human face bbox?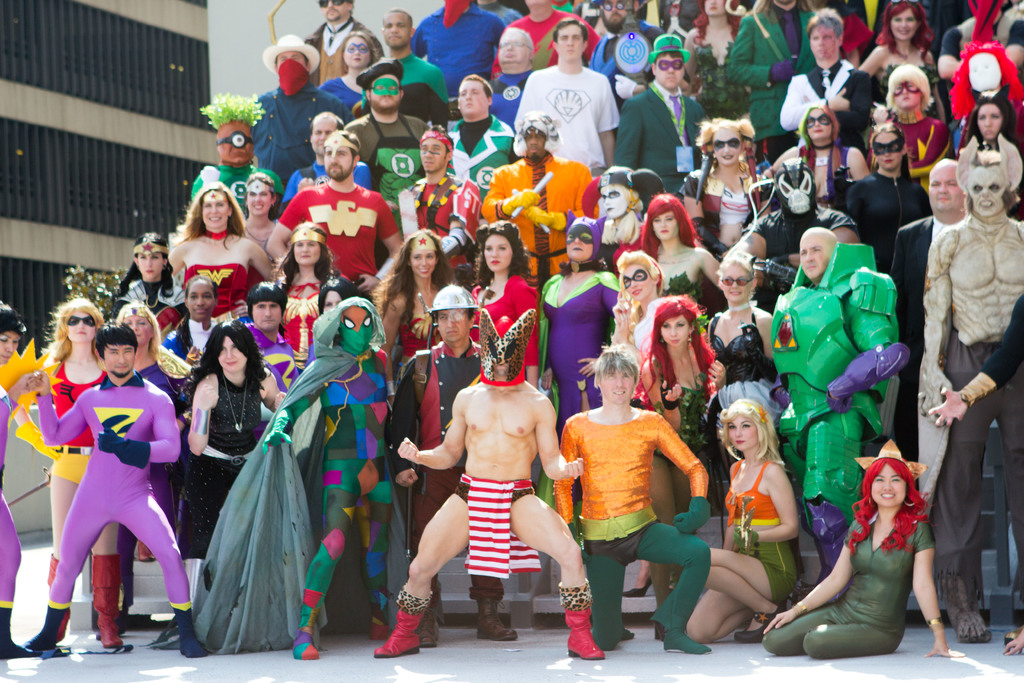
detection(599, 365, 636, 406)
